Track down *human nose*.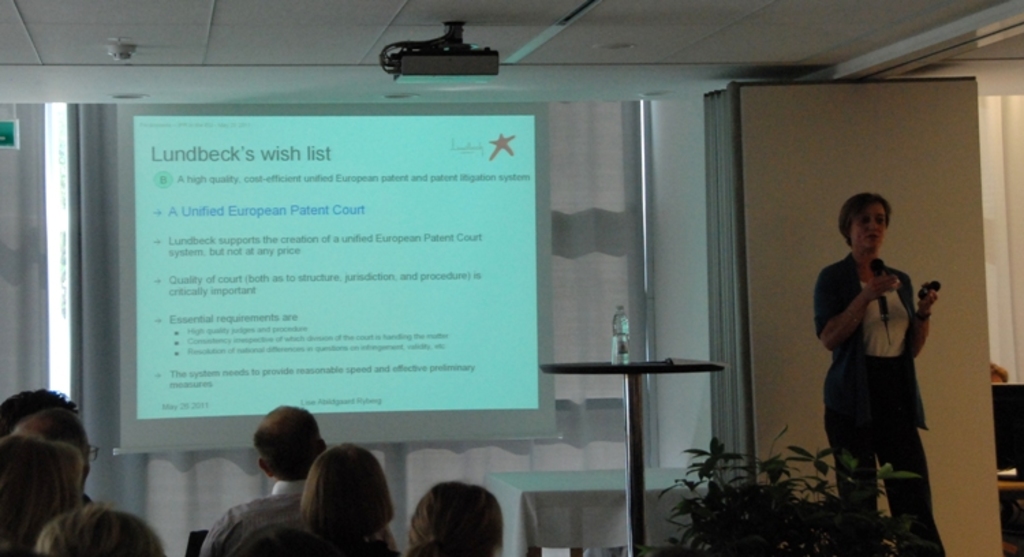
Tracked to <bbox>868, 218, 879, 232</bbox>.
